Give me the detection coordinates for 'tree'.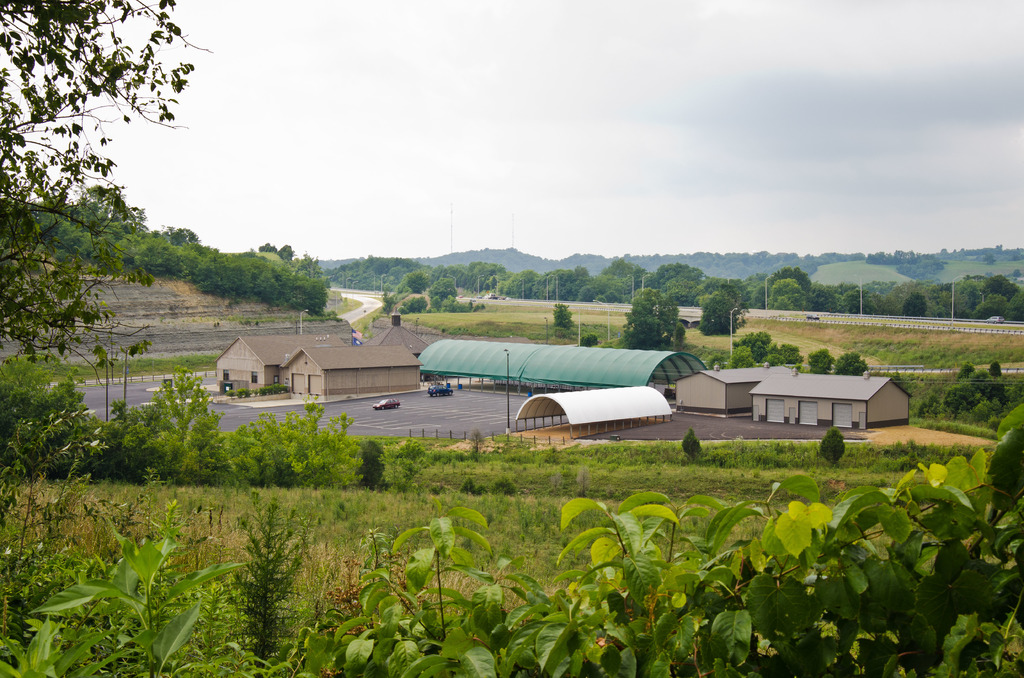
<box>428,277,451,312</box>.
